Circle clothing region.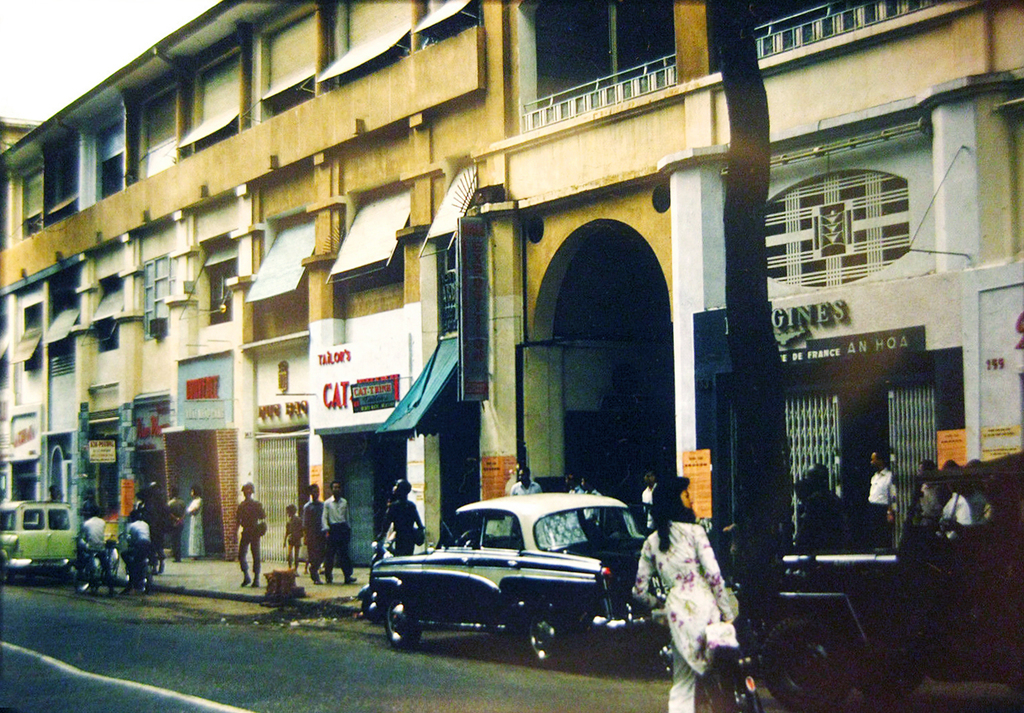
Region: <bbox>381, 497, 419, 557</bbox>.
